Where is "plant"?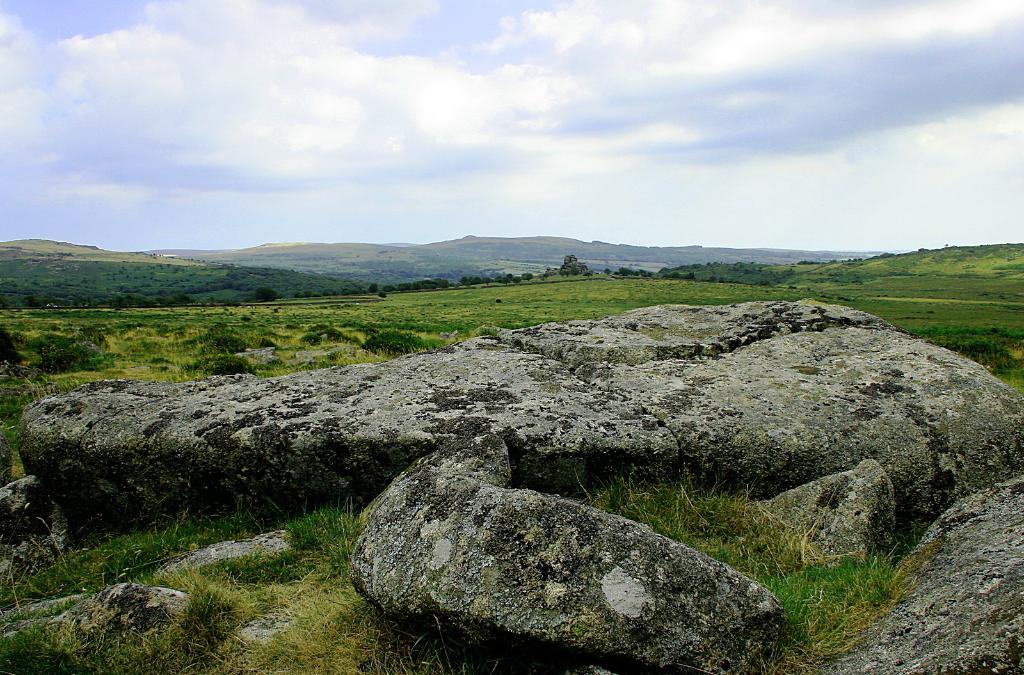
left=390, top=614, right=470, bottom=674.
